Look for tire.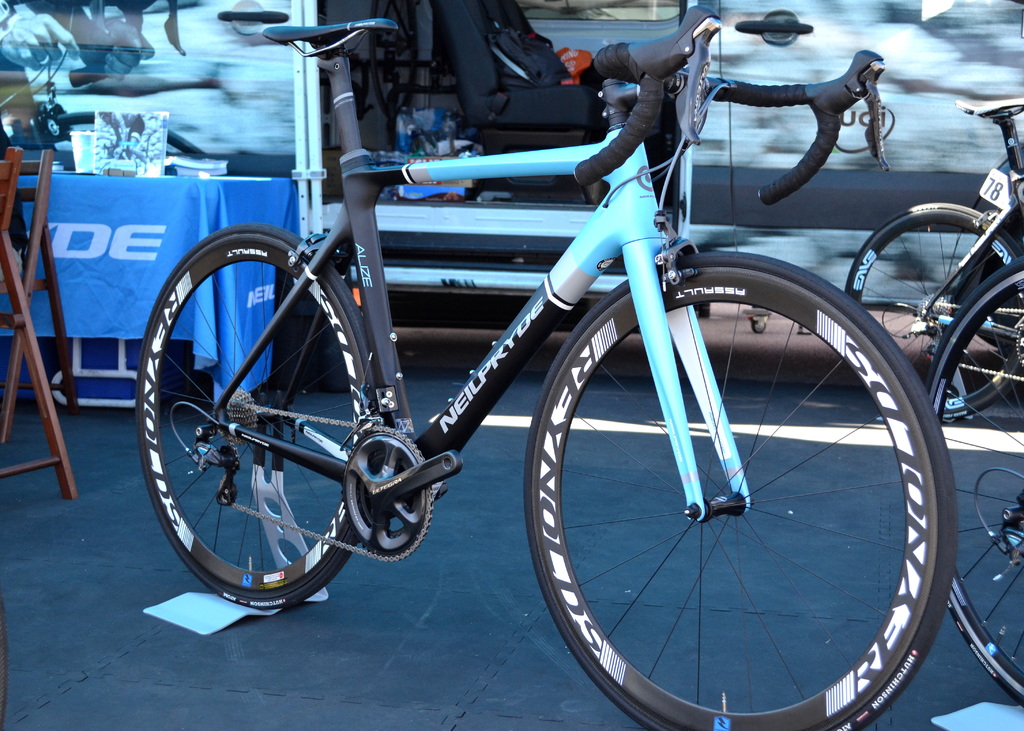
Found: 922:259:1023:713.
